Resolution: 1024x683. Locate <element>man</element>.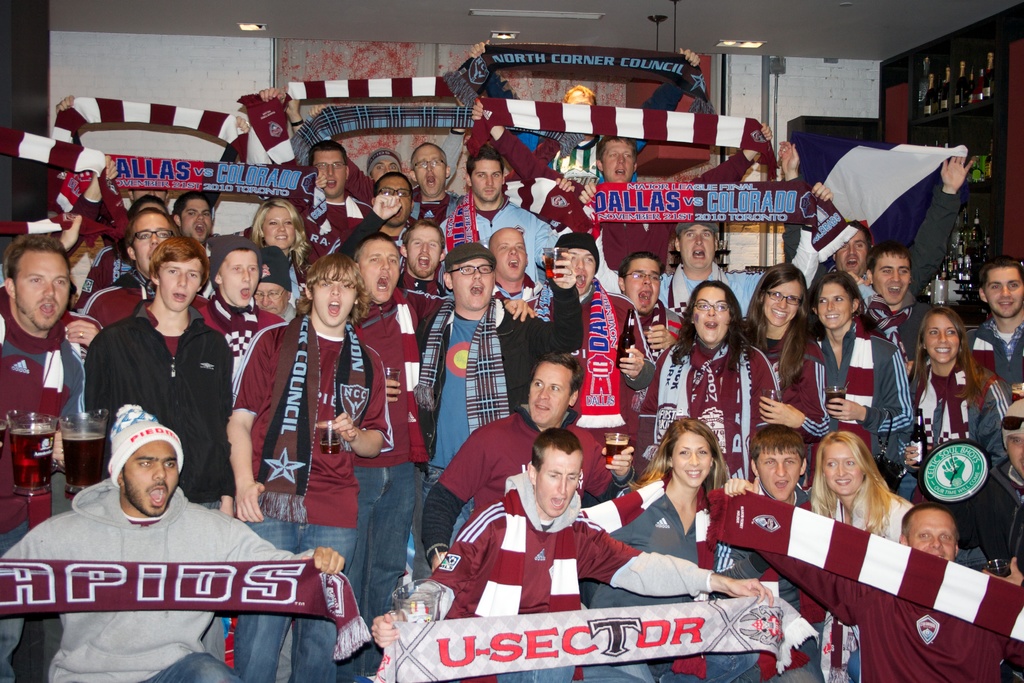
l=256, t=85, r=488, b=224.
